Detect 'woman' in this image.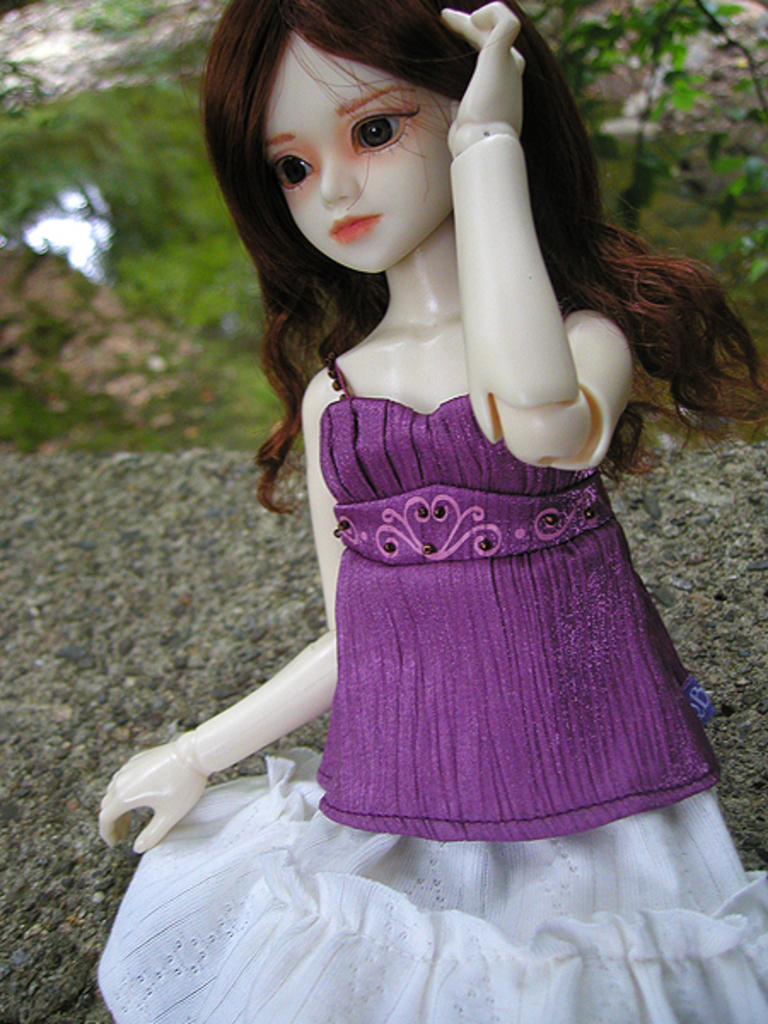
Detection: box(89, 0, 766, 1022).
